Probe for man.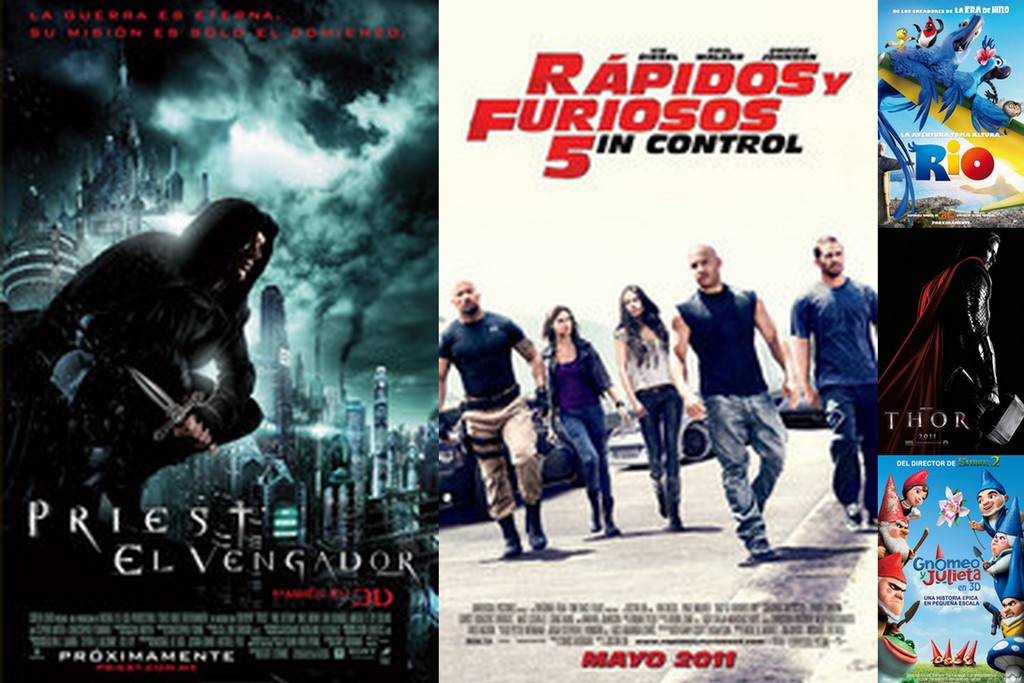
Probe result: x1=438 y1=277 x2=549 y2=562.
